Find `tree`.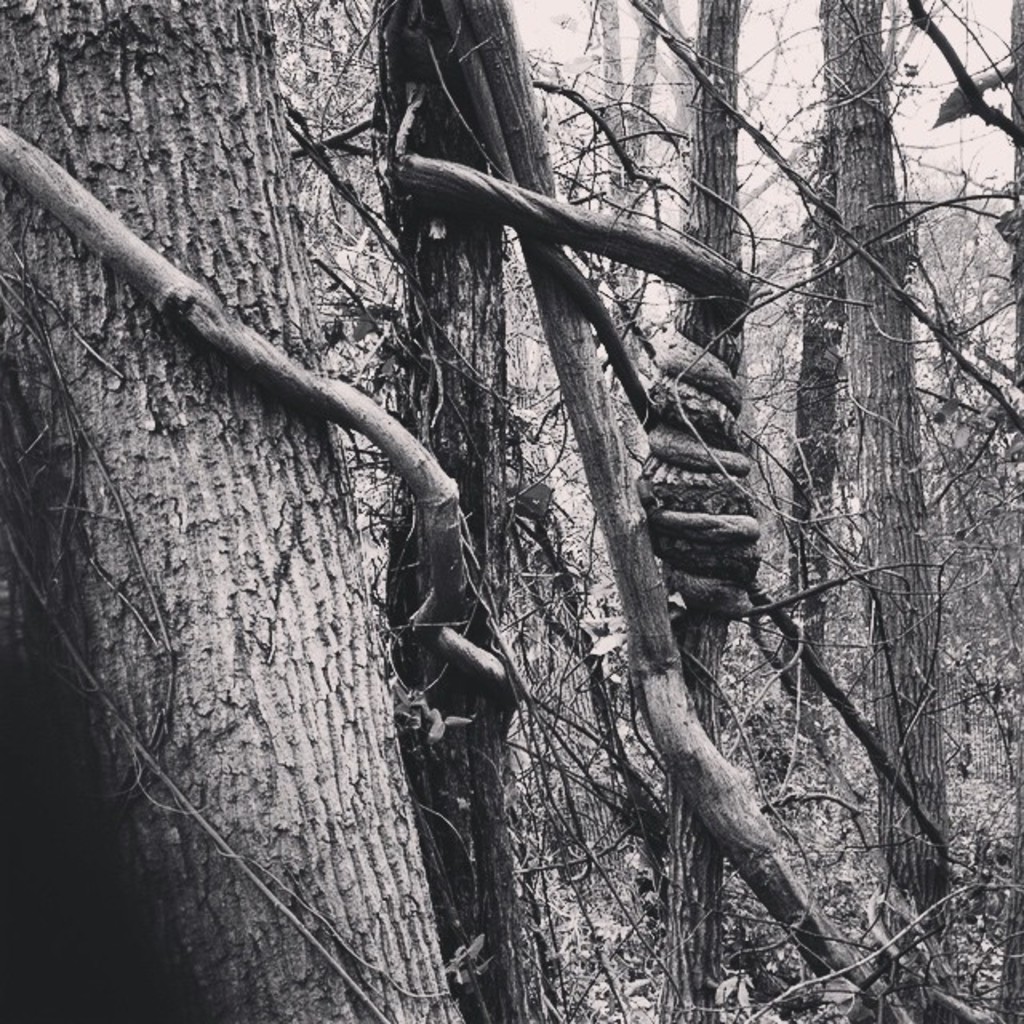
BBox(2, 0, 472, 1022).
